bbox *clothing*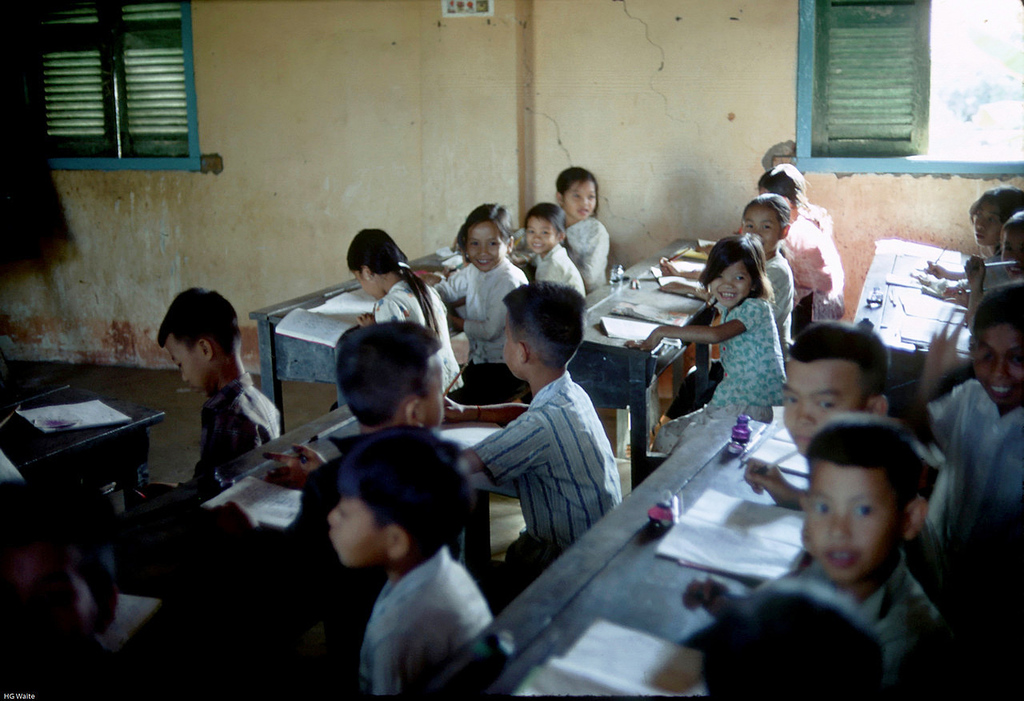
(left=528, top=243, right=590, bottom=299)
